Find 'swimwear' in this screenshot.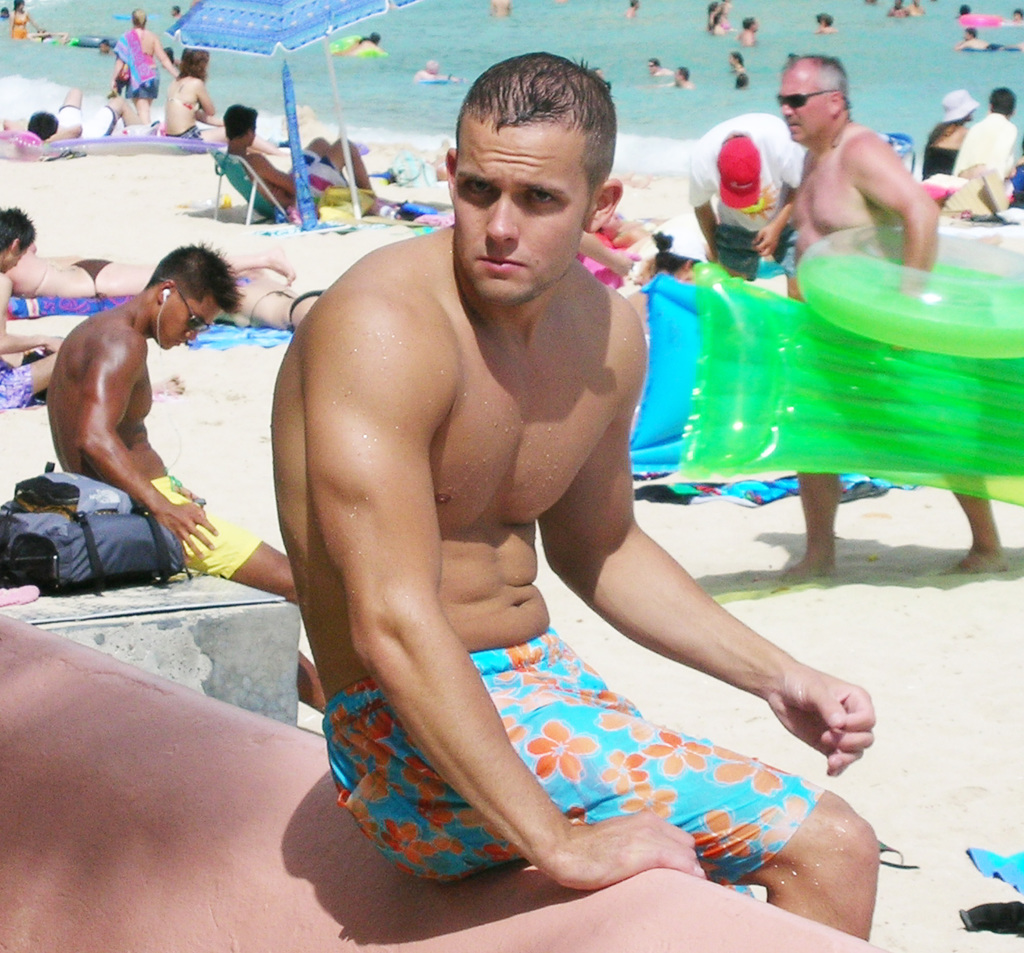
The bounding box for 'swimwear' is 321,632,823,895.
